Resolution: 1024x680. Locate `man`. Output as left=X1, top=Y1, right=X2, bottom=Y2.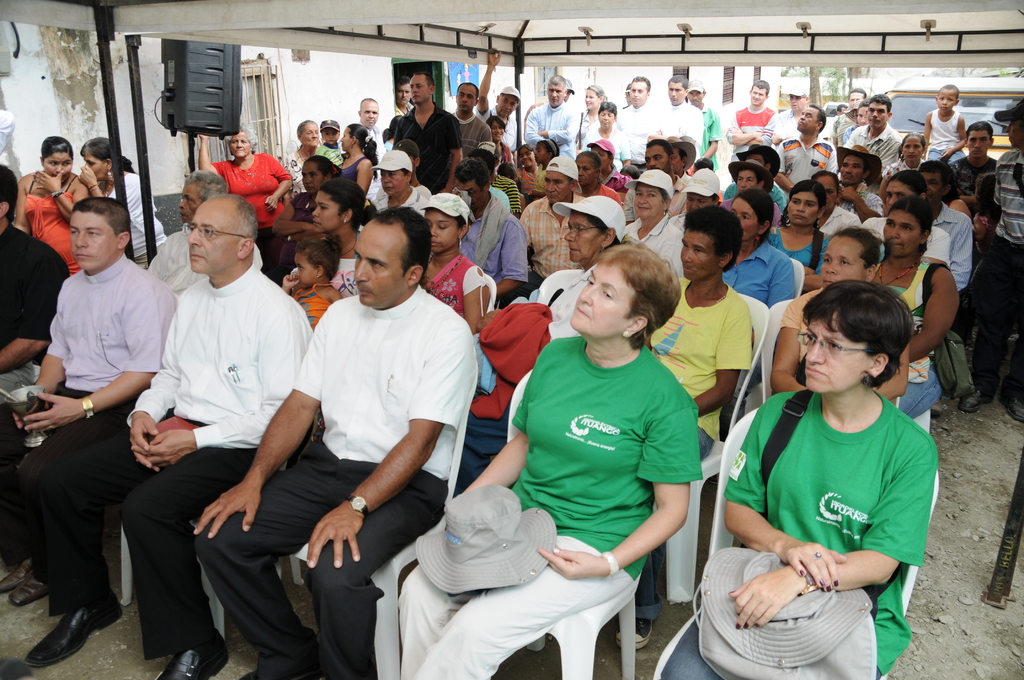
left=844, top=97, right=901, bottom=161.
